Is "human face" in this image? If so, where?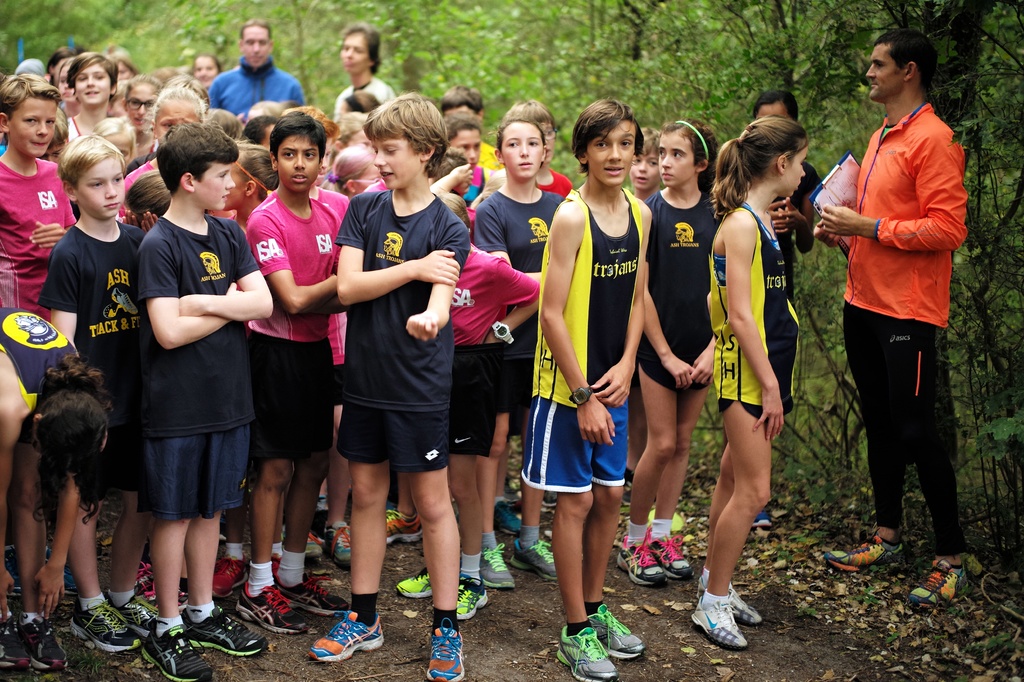
Yes, at 656:136:693:186.
